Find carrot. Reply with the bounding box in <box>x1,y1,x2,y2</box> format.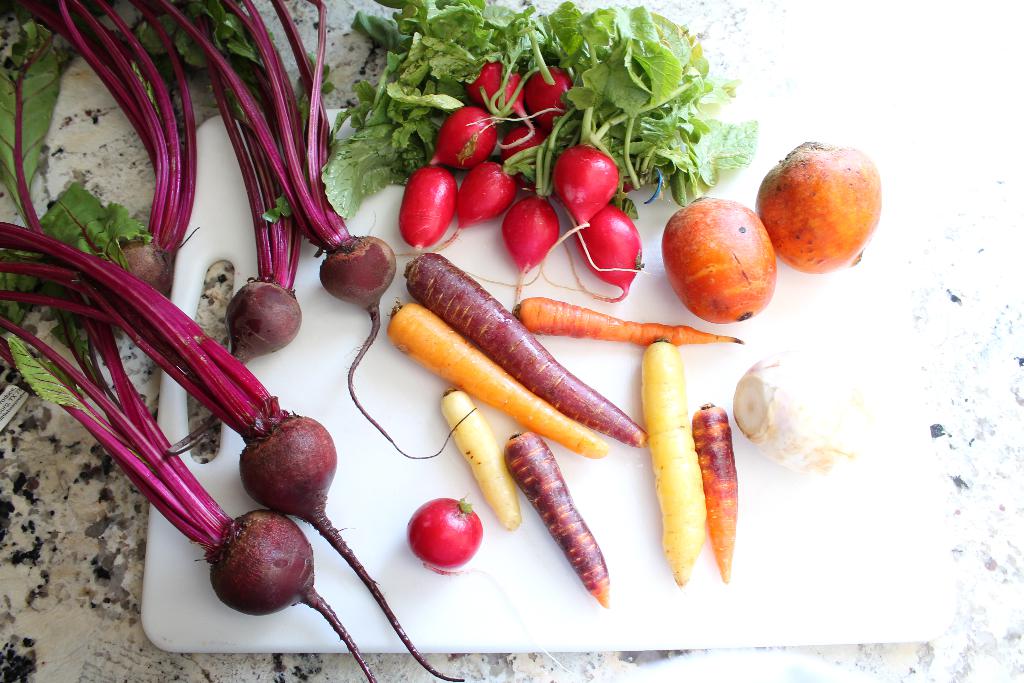
<box>387,294,611,459</box>.
